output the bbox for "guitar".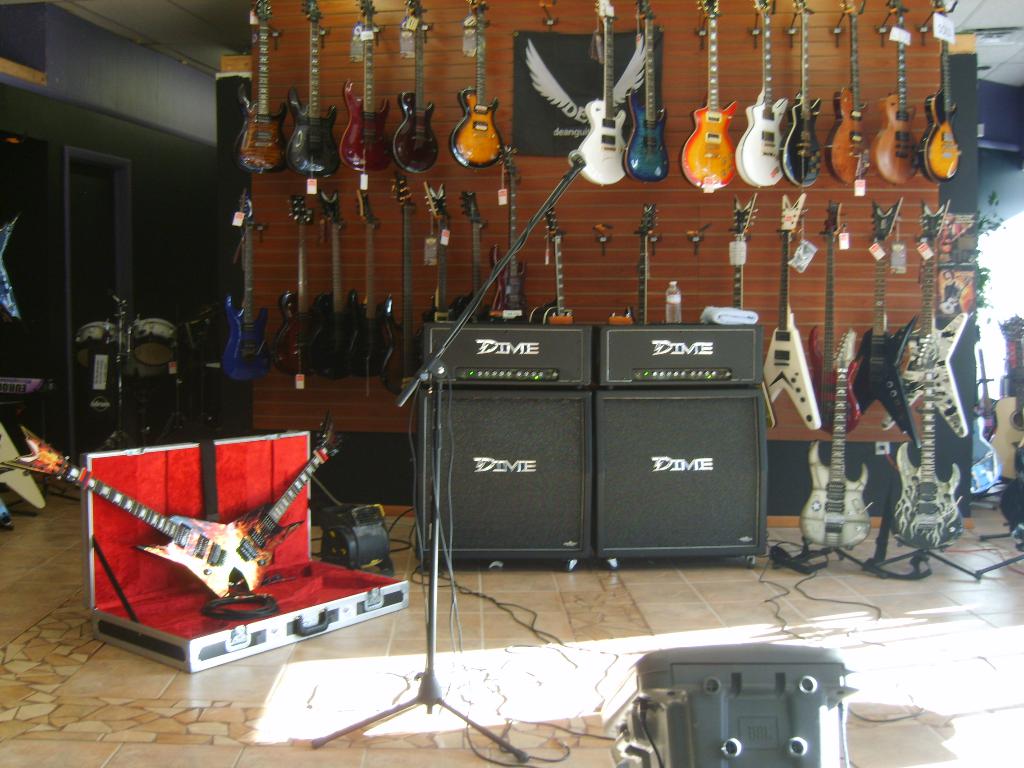
(893, 247, 979, 577).
